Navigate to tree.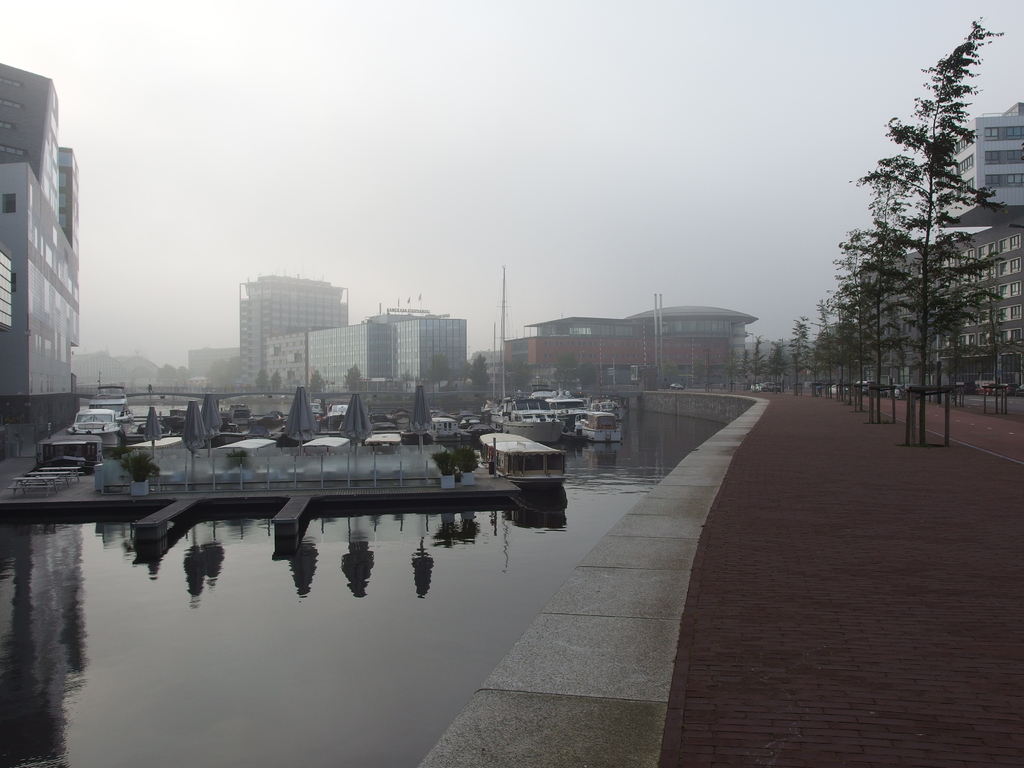
Navigation target: region(460, 355, 472, 374).
